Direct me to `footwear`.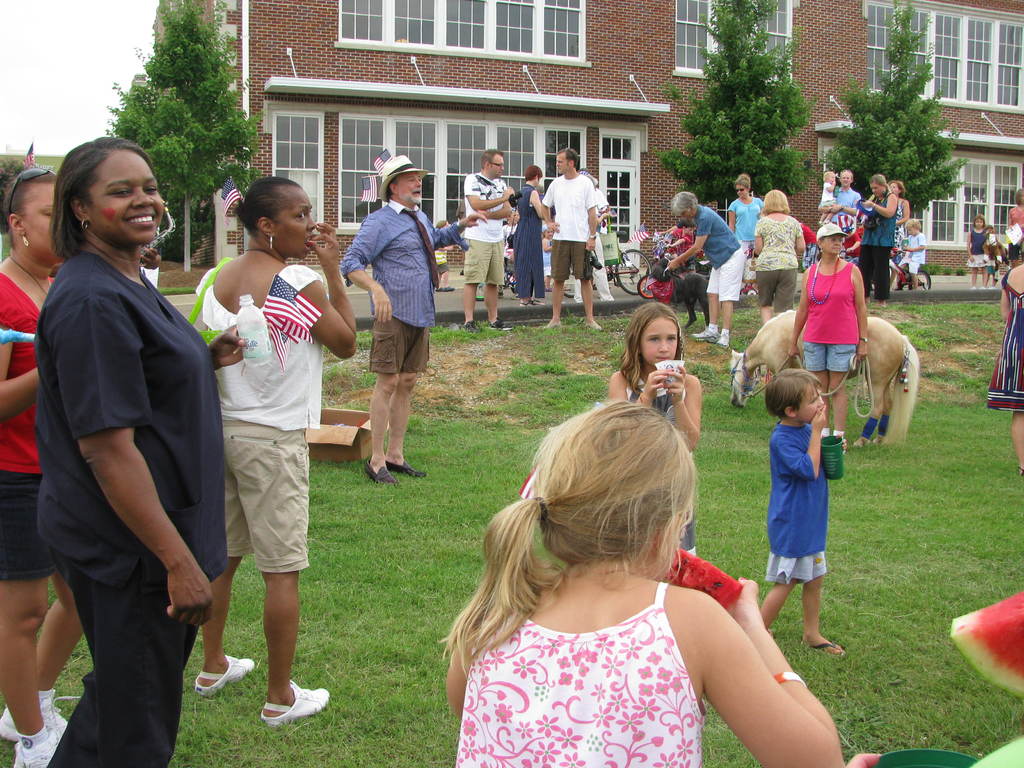
Direction: BBox(725, 349, 746, 381).
